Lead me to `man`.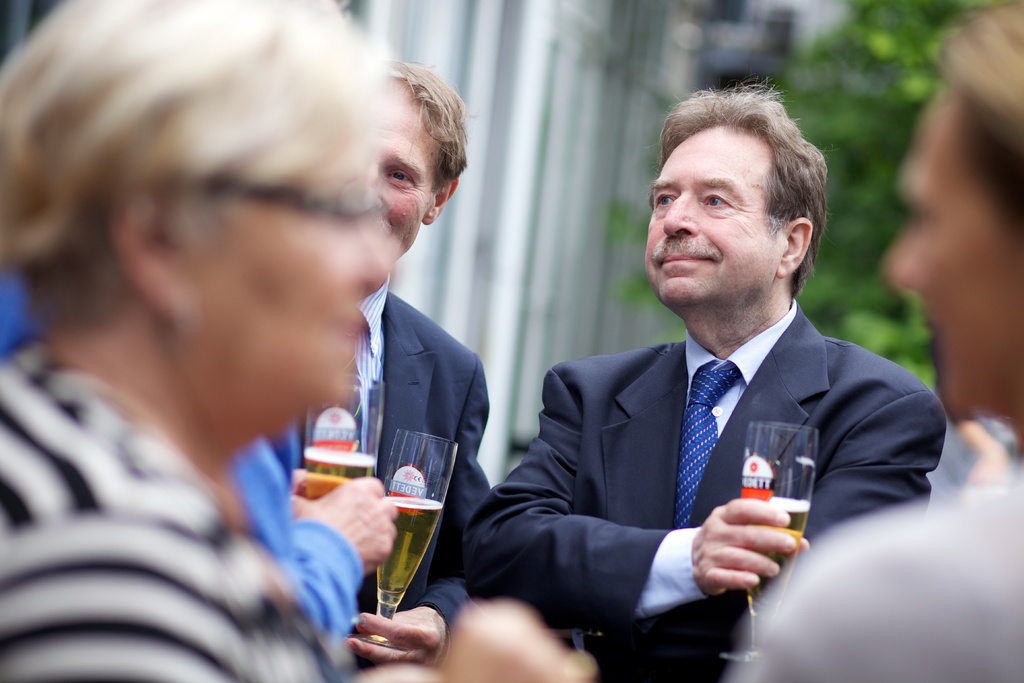
Lead to [left=478, top=119, right=935, bottom=657].
